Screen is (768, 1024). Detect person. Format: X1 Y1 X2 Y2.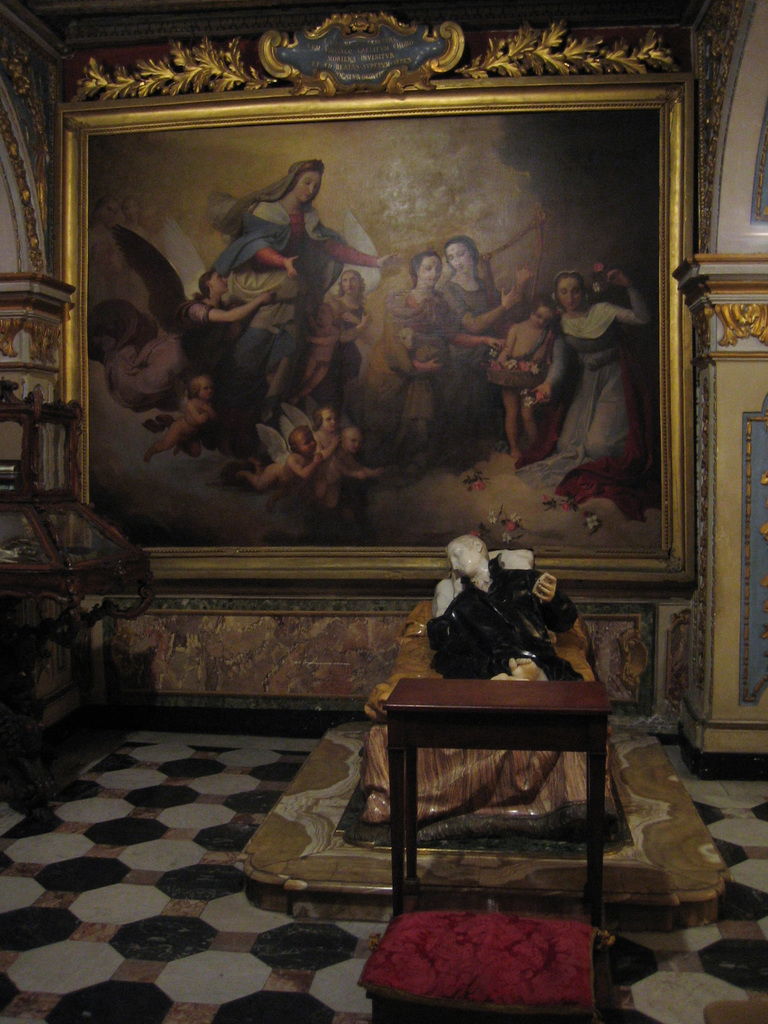
396 259 506 449.
